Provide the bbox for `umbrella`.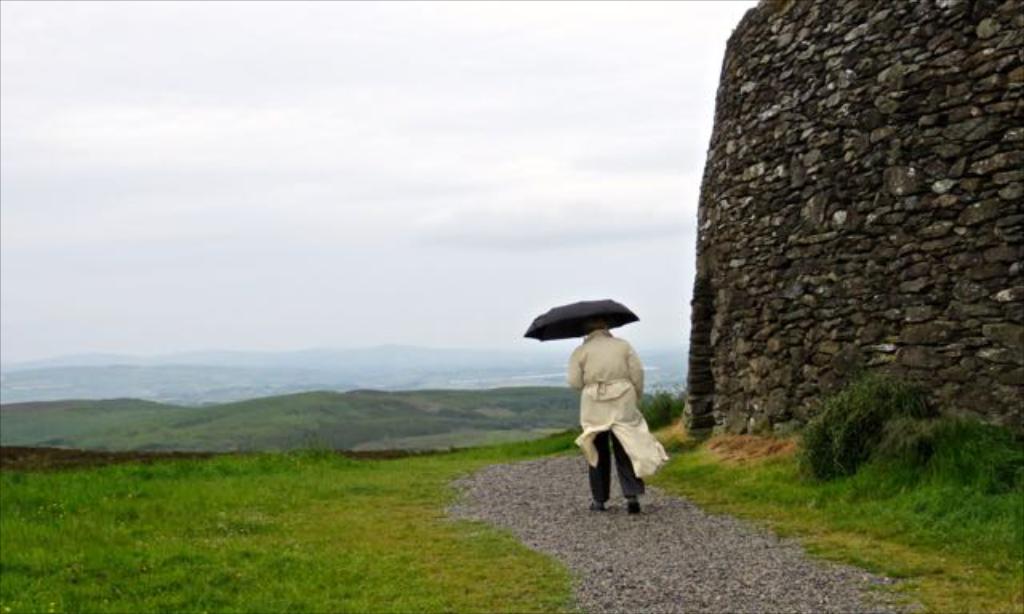
BBox(518, 294, 635, 344).
